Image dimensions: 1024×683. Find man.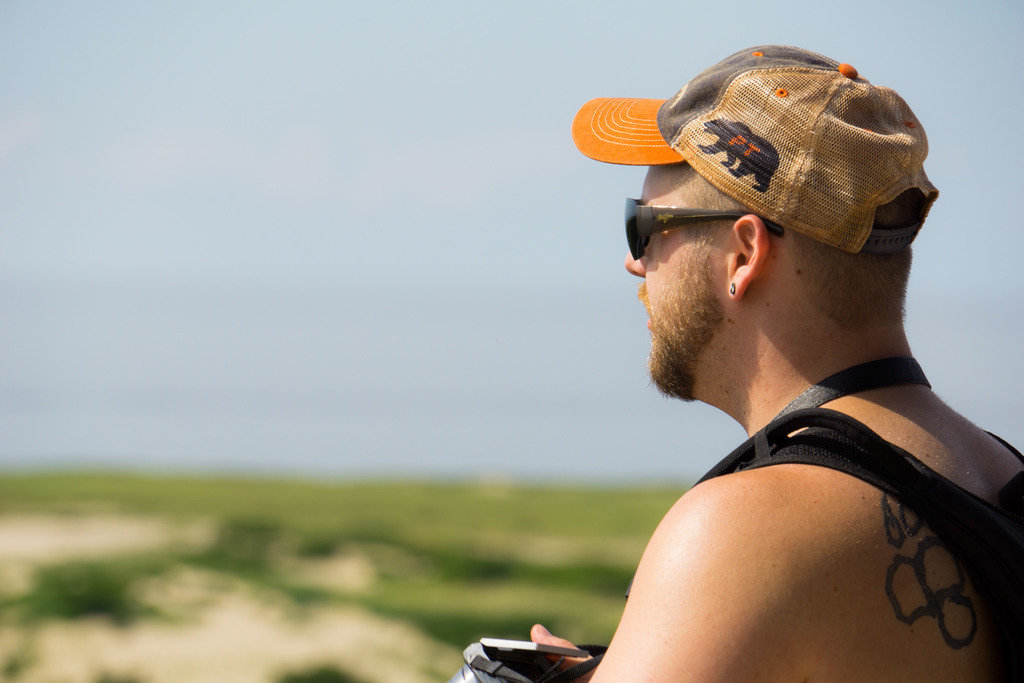
bbox=[541, 5, 1023, 682].
